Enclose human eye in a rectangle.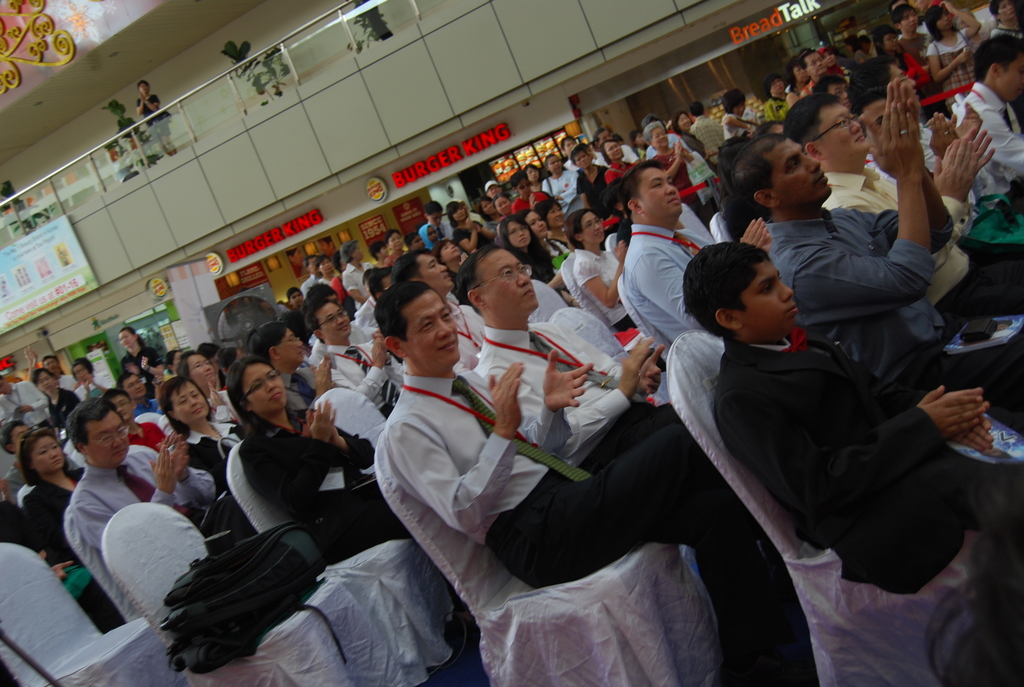
<box>413,317,437,333</box>.
